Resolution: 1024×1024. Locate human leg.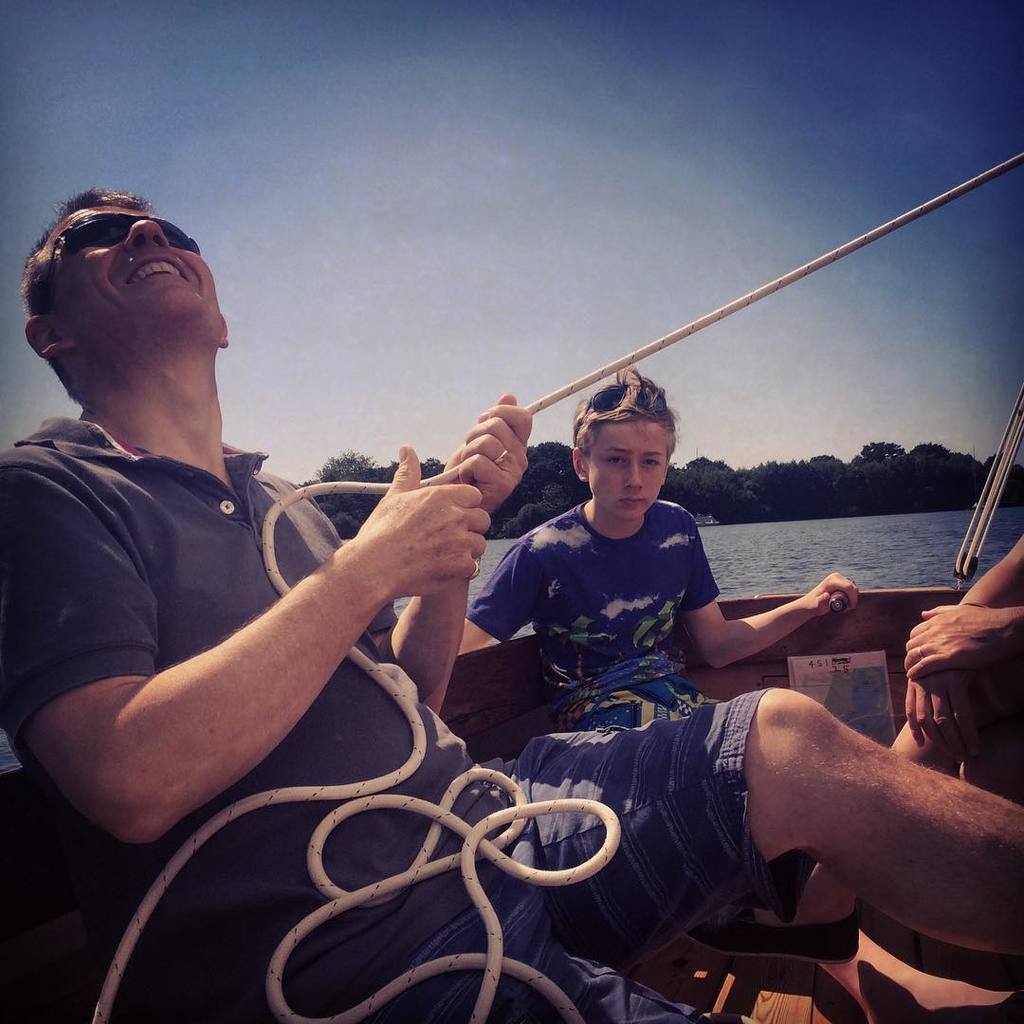
box(685, 695, 973, 958).
